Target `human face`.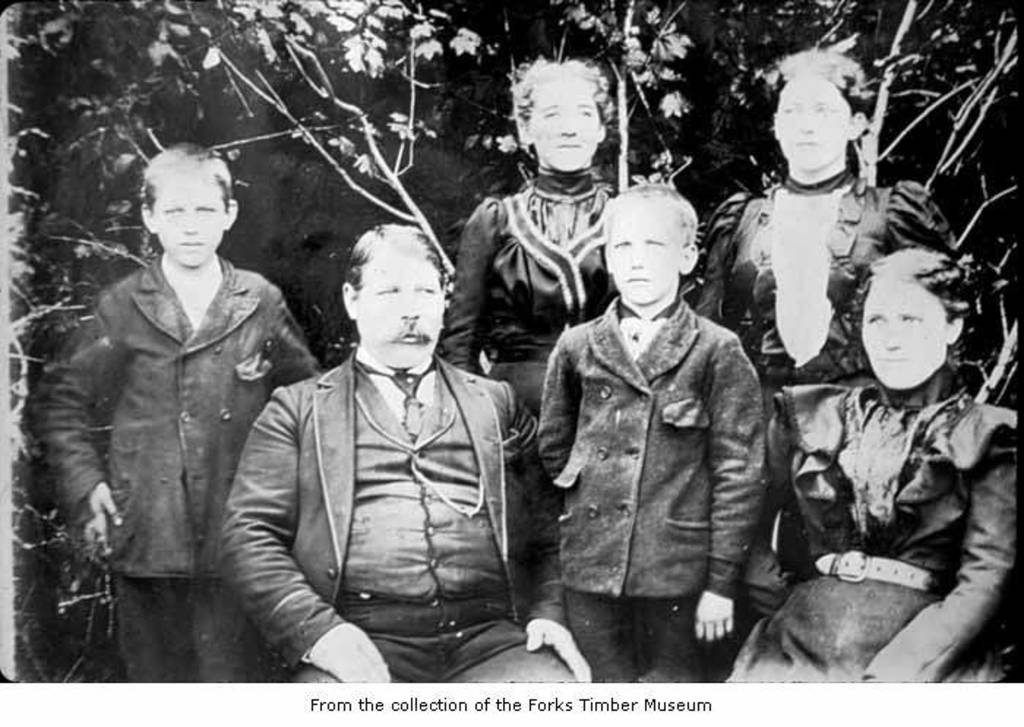
Target region: 611 209 682 298.
